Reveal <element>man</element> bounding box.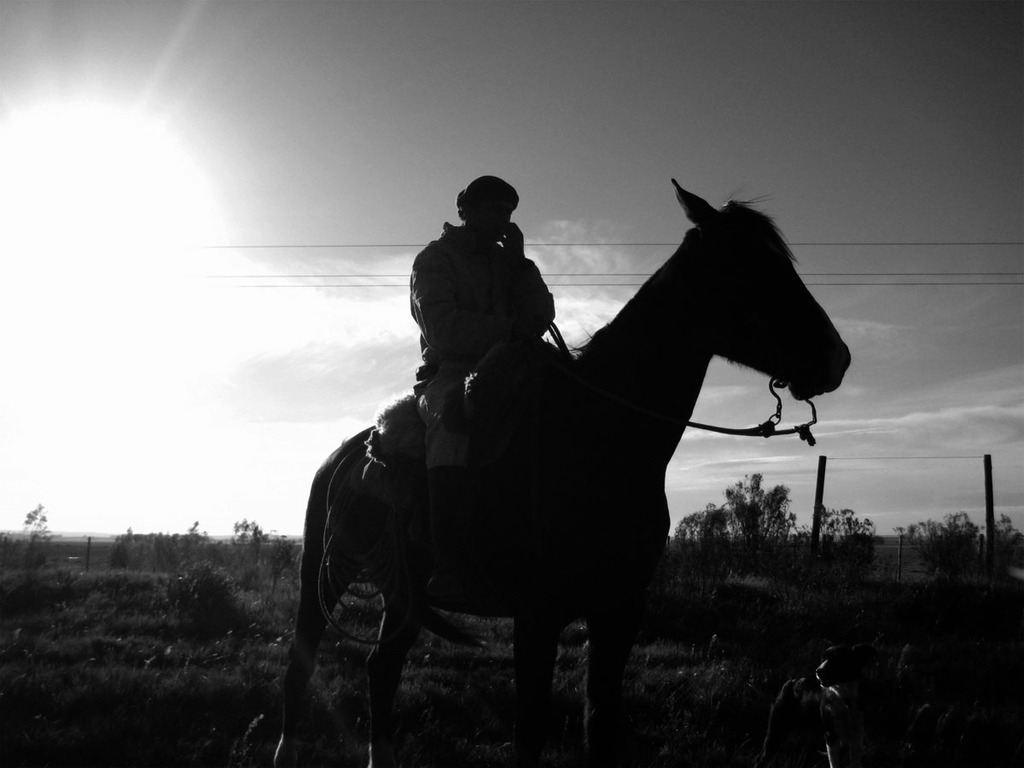
Revealed: [393, 178, 571, 417].
